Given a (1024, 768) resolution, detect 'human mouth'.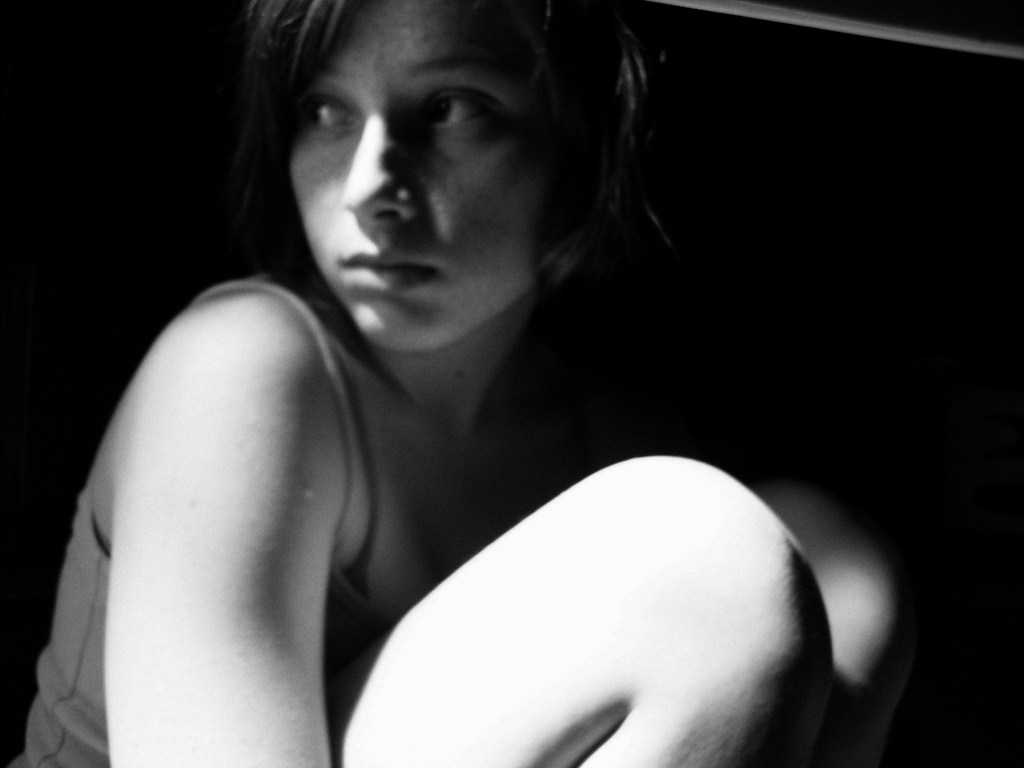
337, 245, 444, 298.
